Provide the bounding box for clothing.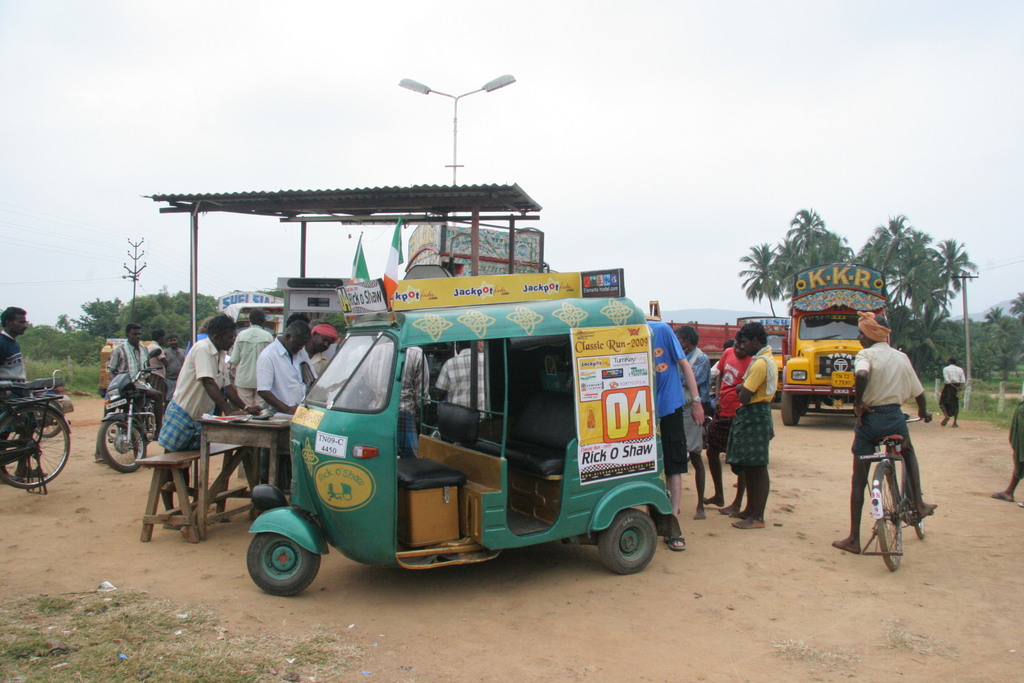
select_region(724, 347, 773, 465).
